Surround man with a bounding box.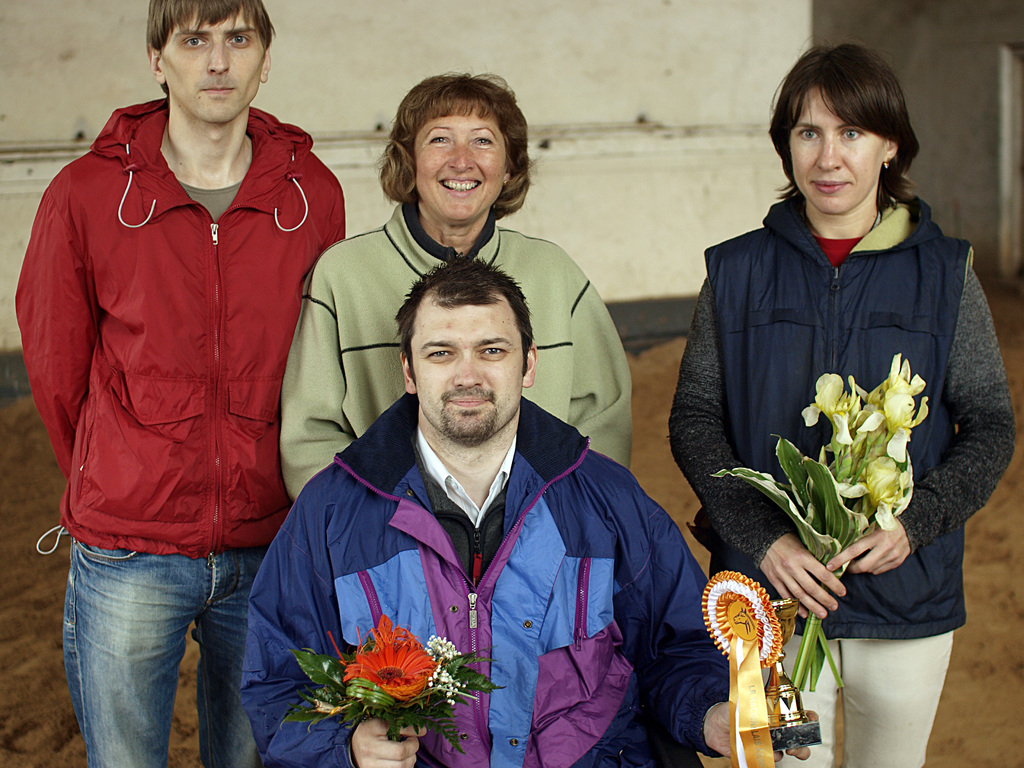
bbox(15, 0, 347, 767).
